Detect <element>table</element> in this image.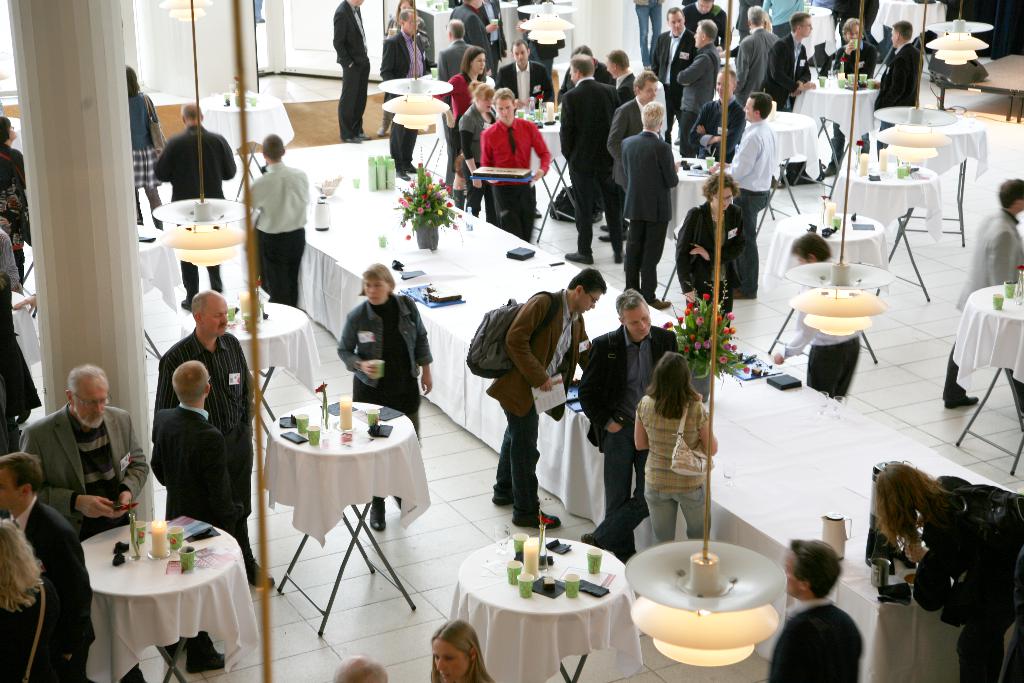
Detection: <bbox>951, 279, 1023, 478</bbox>.
